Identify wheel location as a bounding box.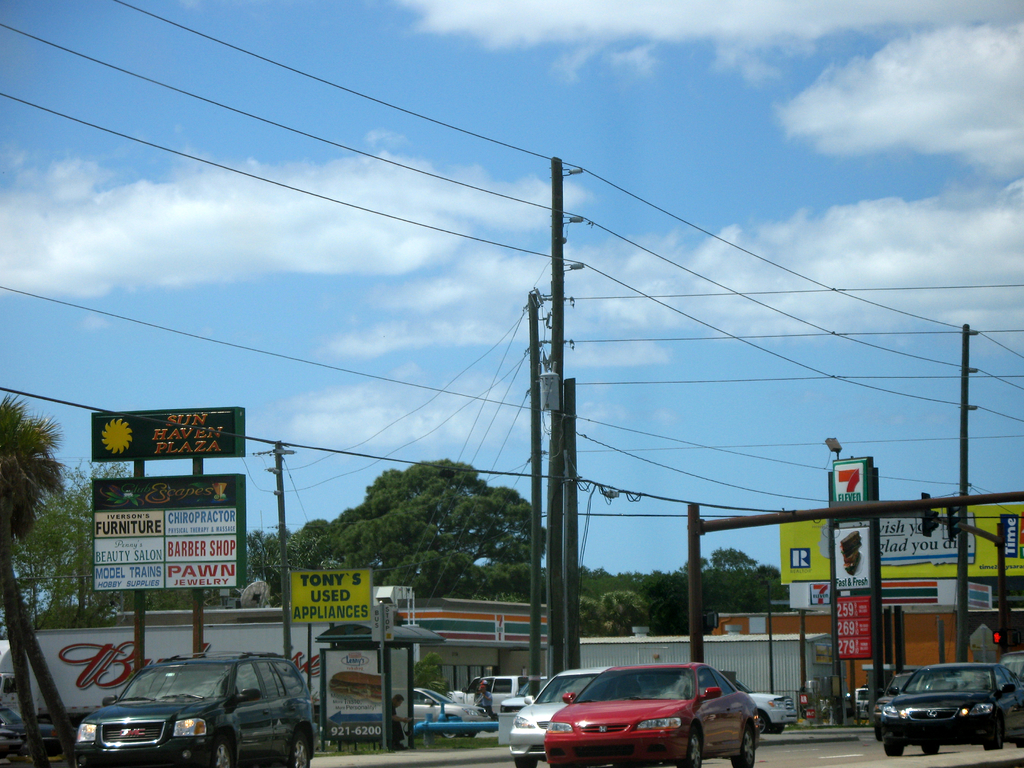
[756,715,772,735].
